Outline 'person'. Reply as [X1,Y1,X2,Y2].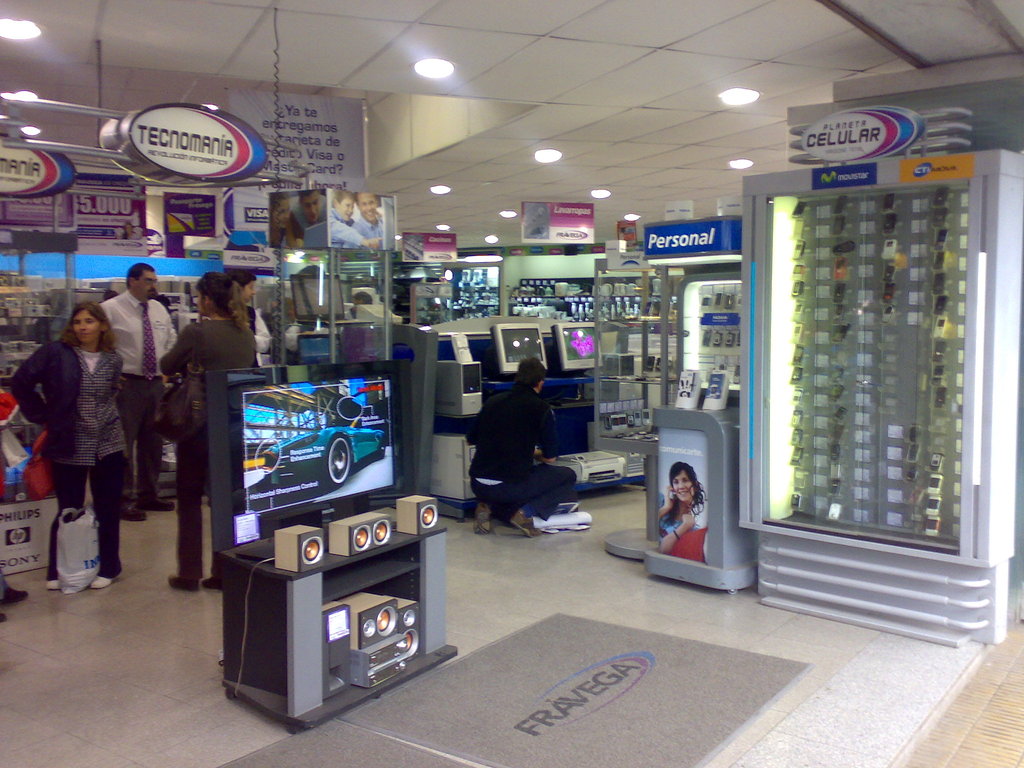
[467,367,574,539].
